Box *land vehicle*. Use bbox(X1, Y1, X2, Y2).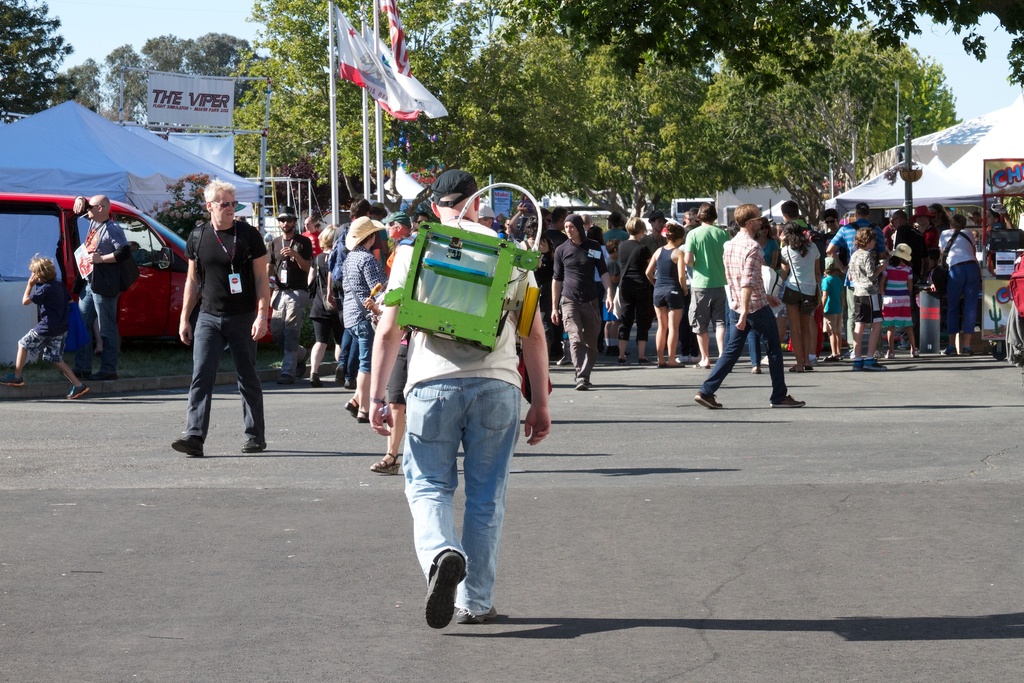
bbox(0, 188, 197, 337).
